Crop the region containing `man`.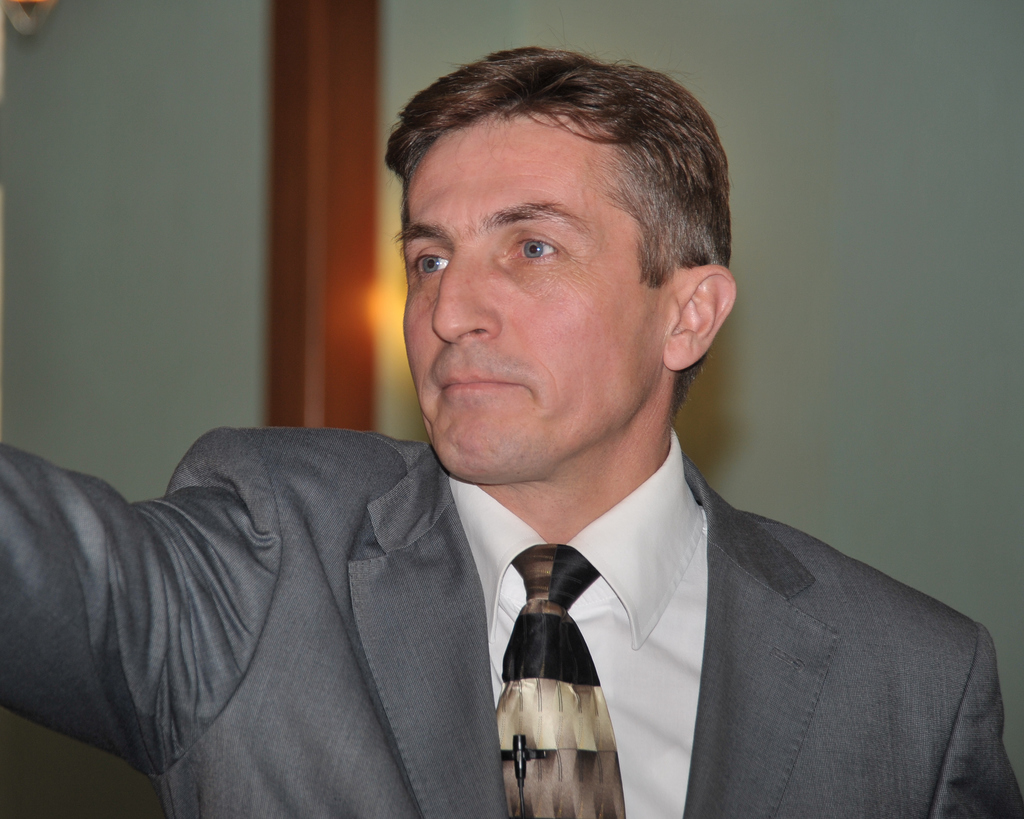
Crop region: crop(48, 67, 1004, 794).
